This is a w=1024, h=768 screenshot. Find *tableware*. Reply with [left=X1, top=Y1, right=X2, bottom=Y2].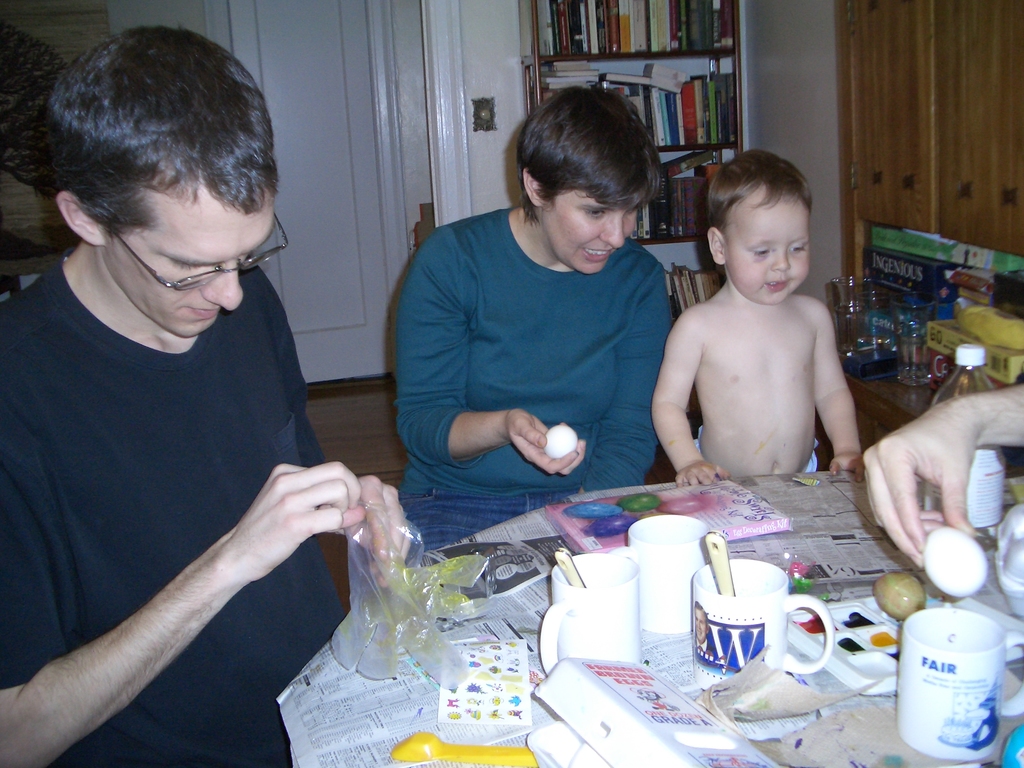
[left=893, top=606, right=1023, bottom=760].
